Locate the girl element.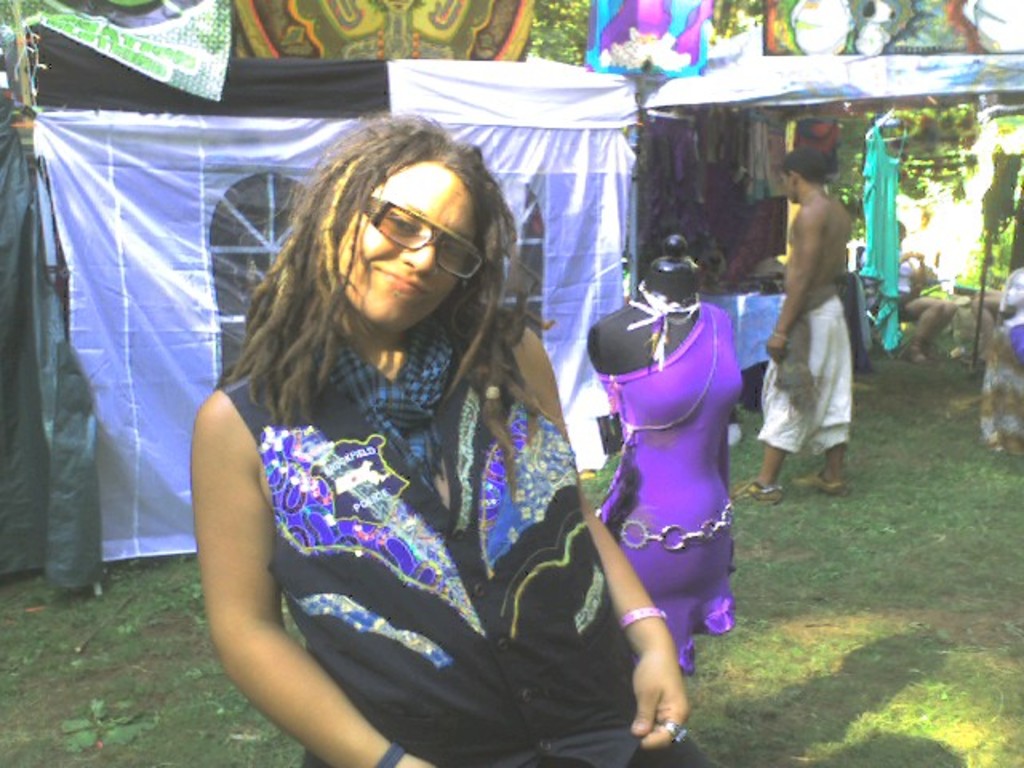
Element bbox: {"x1": 187, "y1": 126, "x2": 707, "y2": 766}.
